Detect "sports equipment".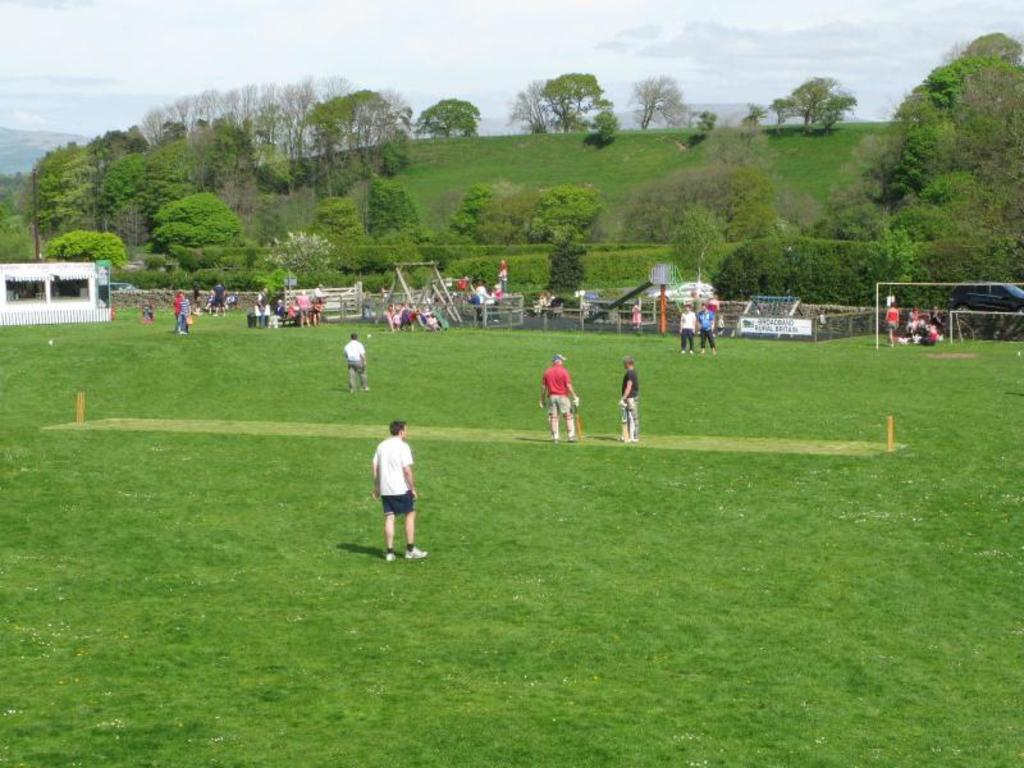
Detected at x1=575 y1=398 x2=585 y2=445.
